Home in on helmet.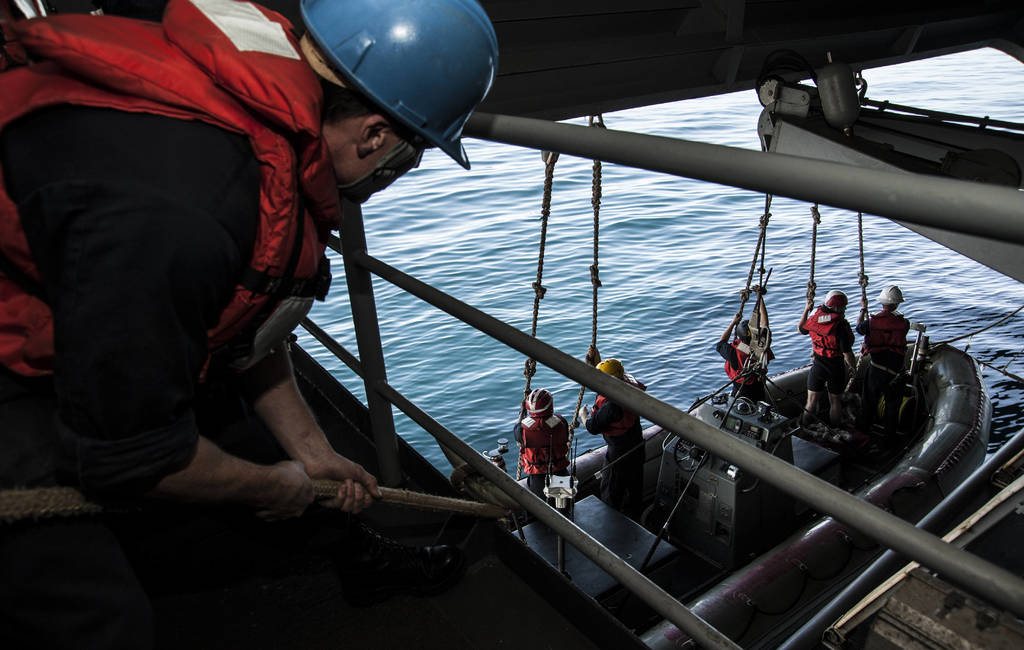
Homed in at (876,284,906,308).
